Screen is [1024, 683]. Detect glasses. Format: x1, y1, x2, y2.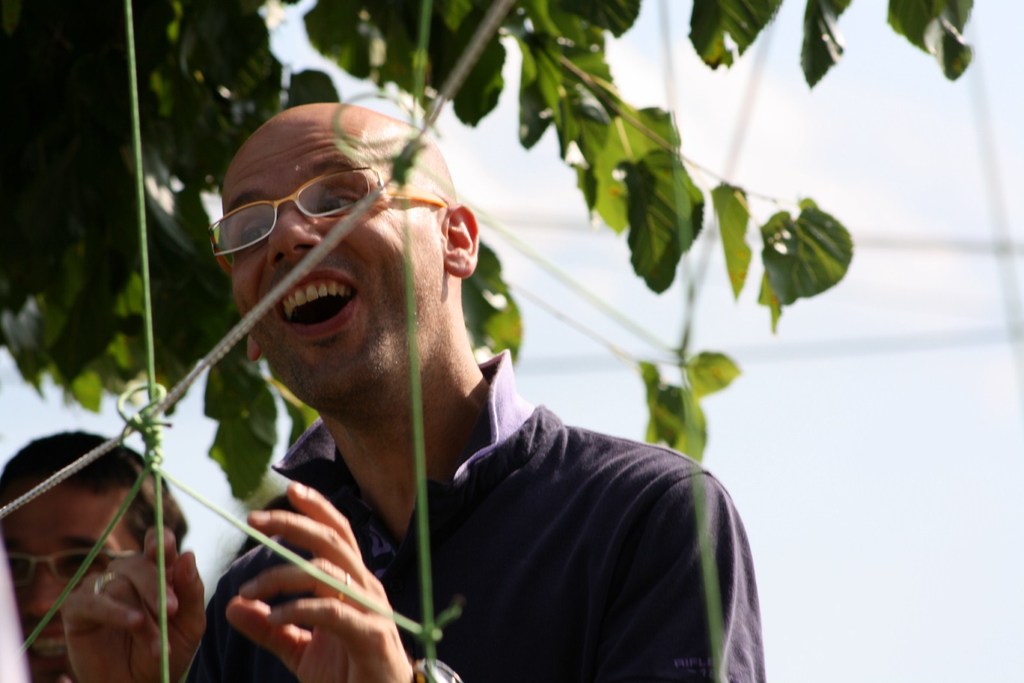
207, 166, 444, 273.
